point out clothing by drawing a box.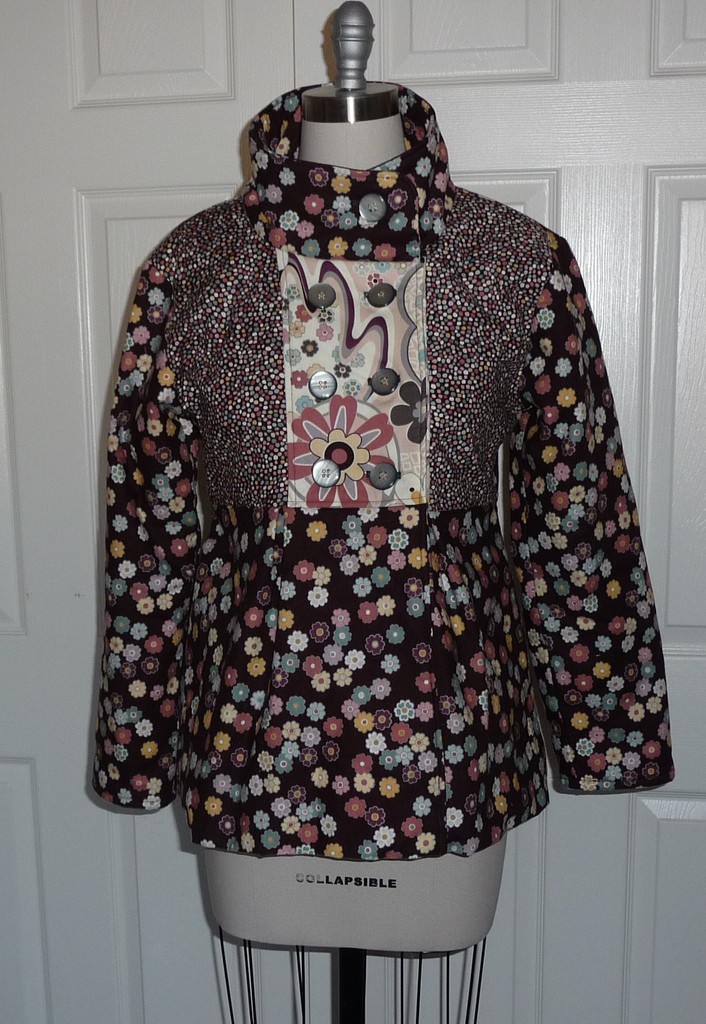
97,84,673,860.
